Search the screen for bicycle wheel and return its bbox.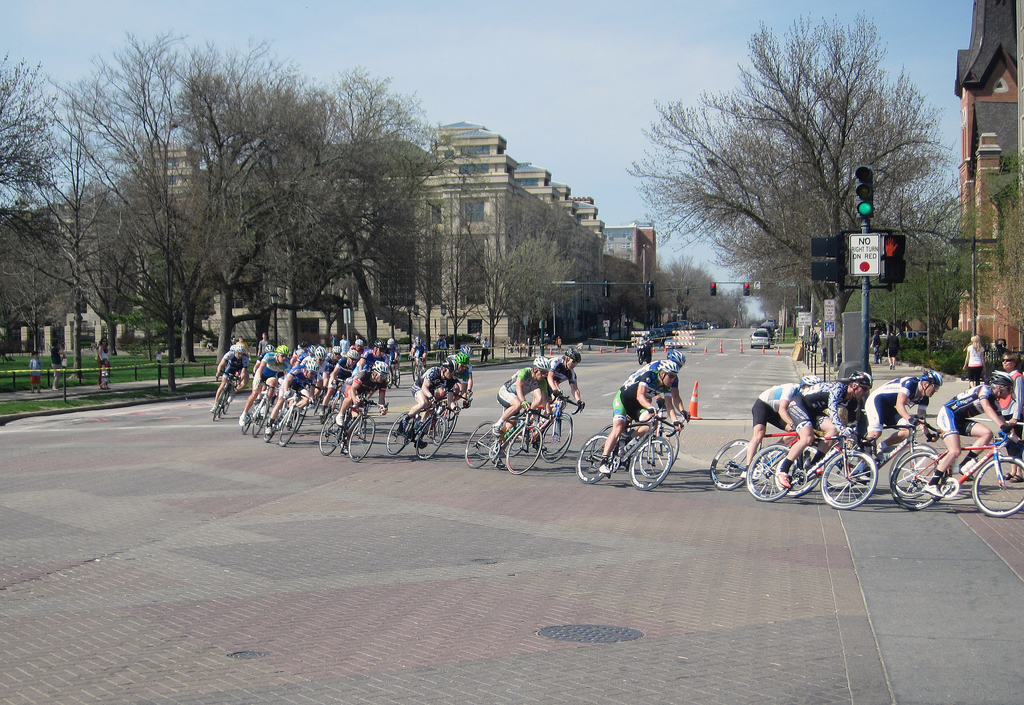
Found: 346/415/375/462.
